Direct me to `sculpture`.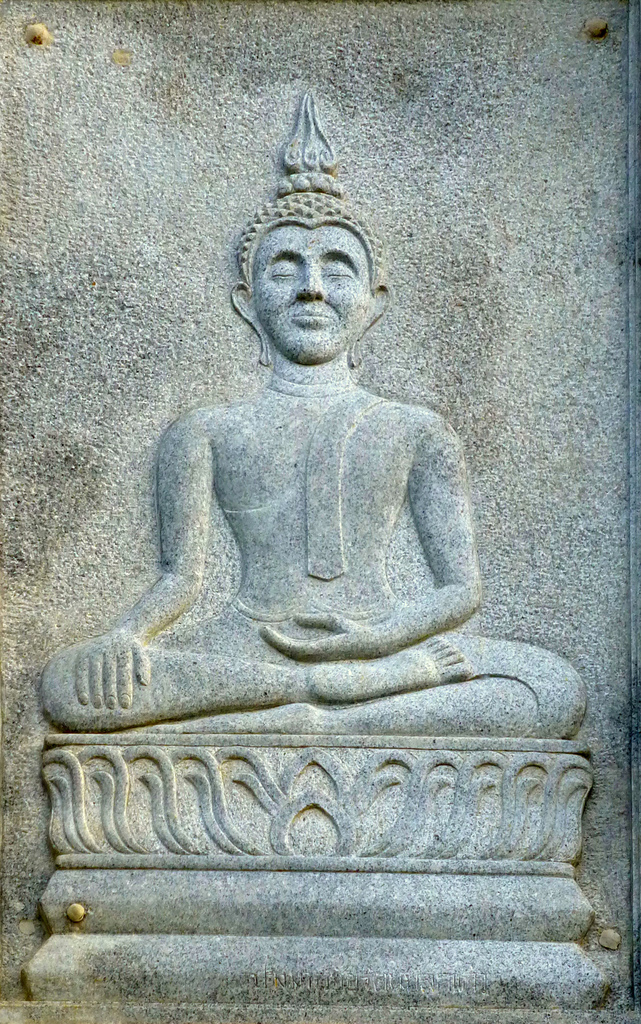
Direction: [left=42, top=92, right=582, bottom=737].
